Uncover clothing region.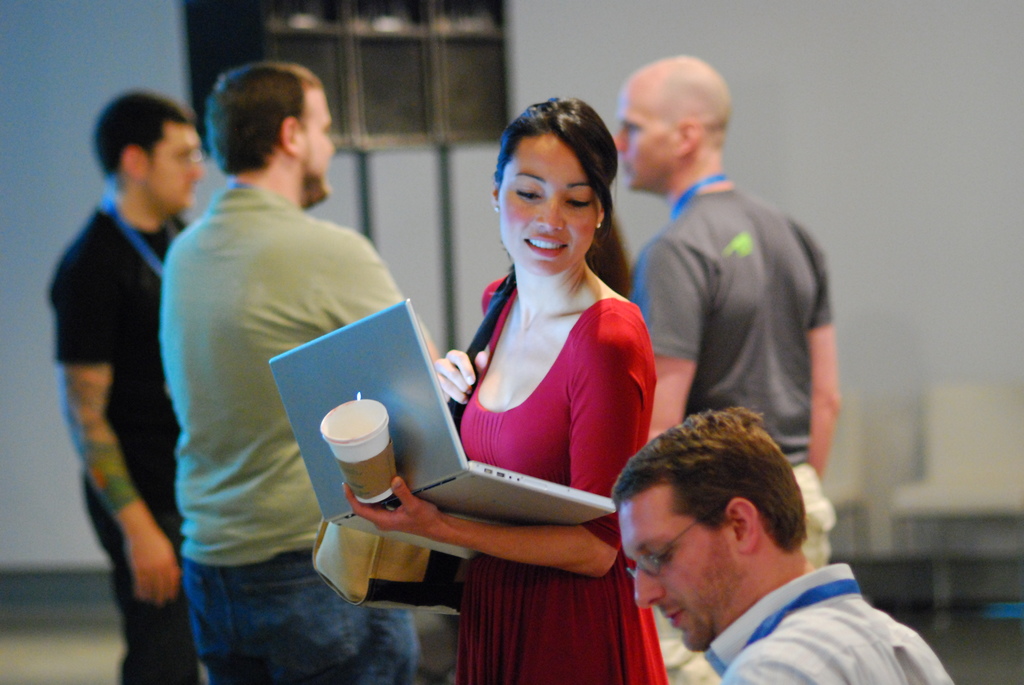
Uncovered: {"left": 710, "top": 565, "right": 950, "bottom": 684}.
